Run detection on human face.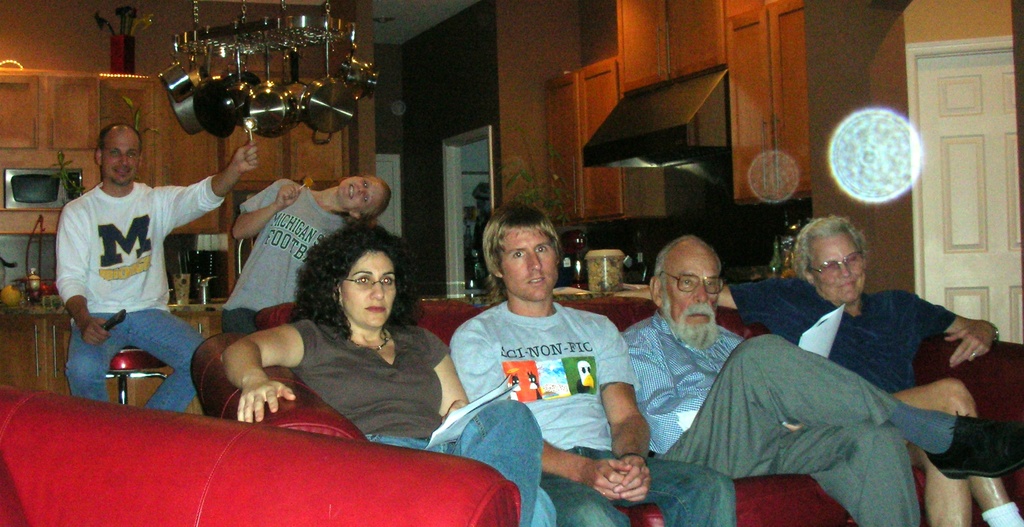
Result: Rect(502, 227, 557, 300).
